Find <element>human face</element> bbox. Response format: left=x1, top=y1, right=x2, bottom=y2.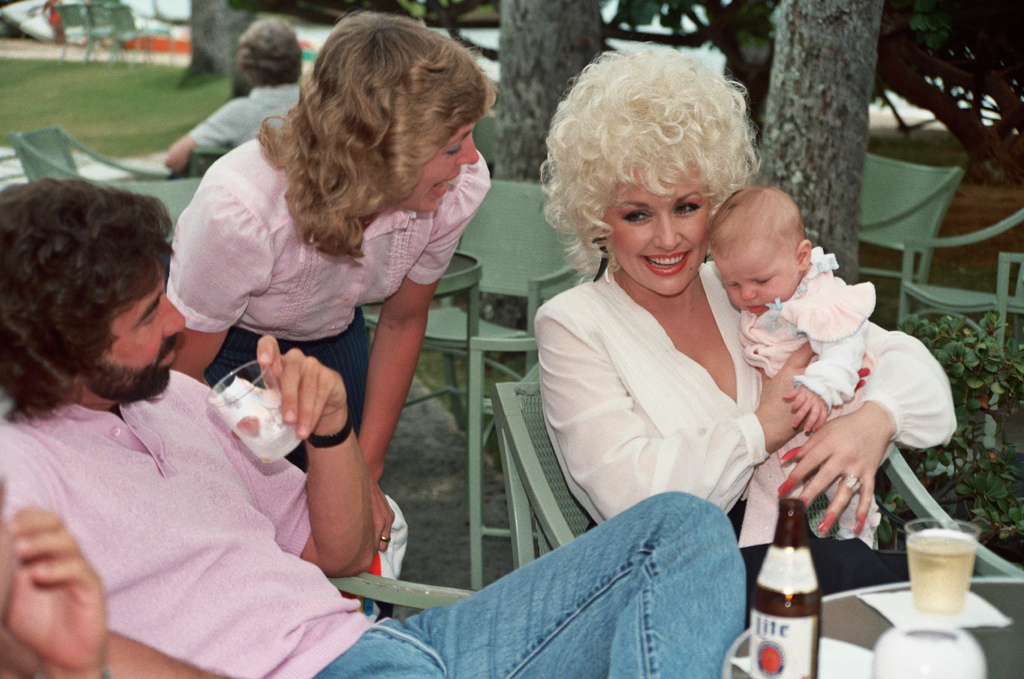
left=81, top=259, right=186, bottom=388.
